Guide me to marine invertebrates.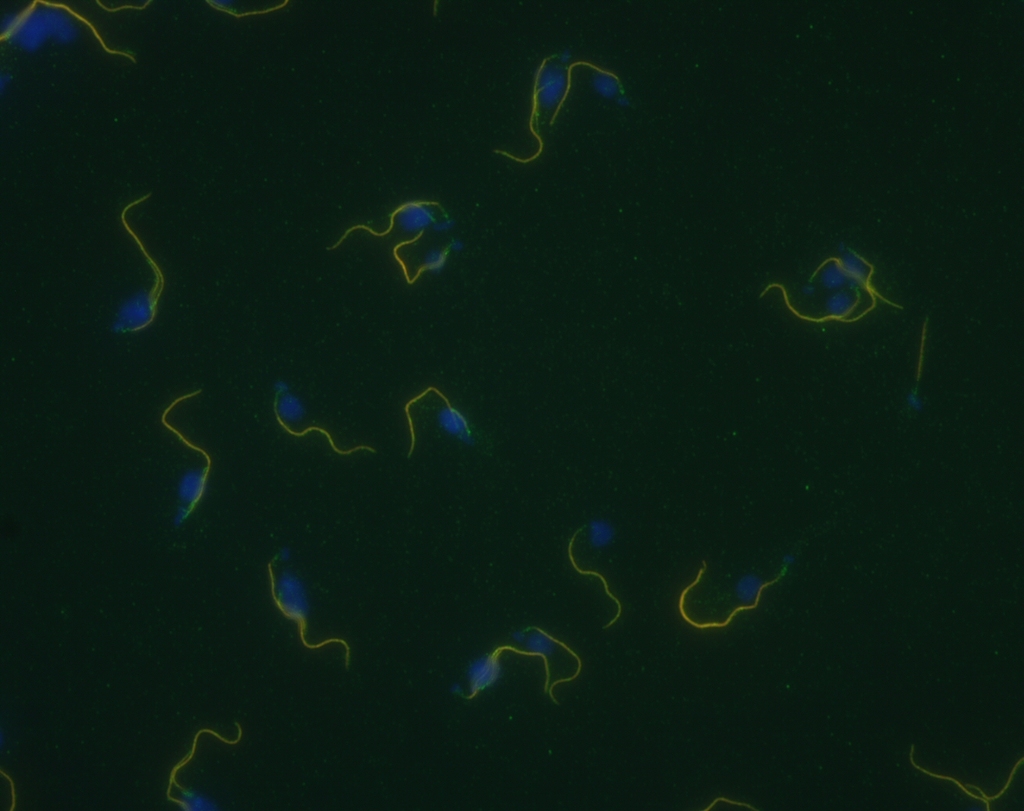
Guidance: {"left": 0, "top": 760, "right": 25, "bottom": 809}.
